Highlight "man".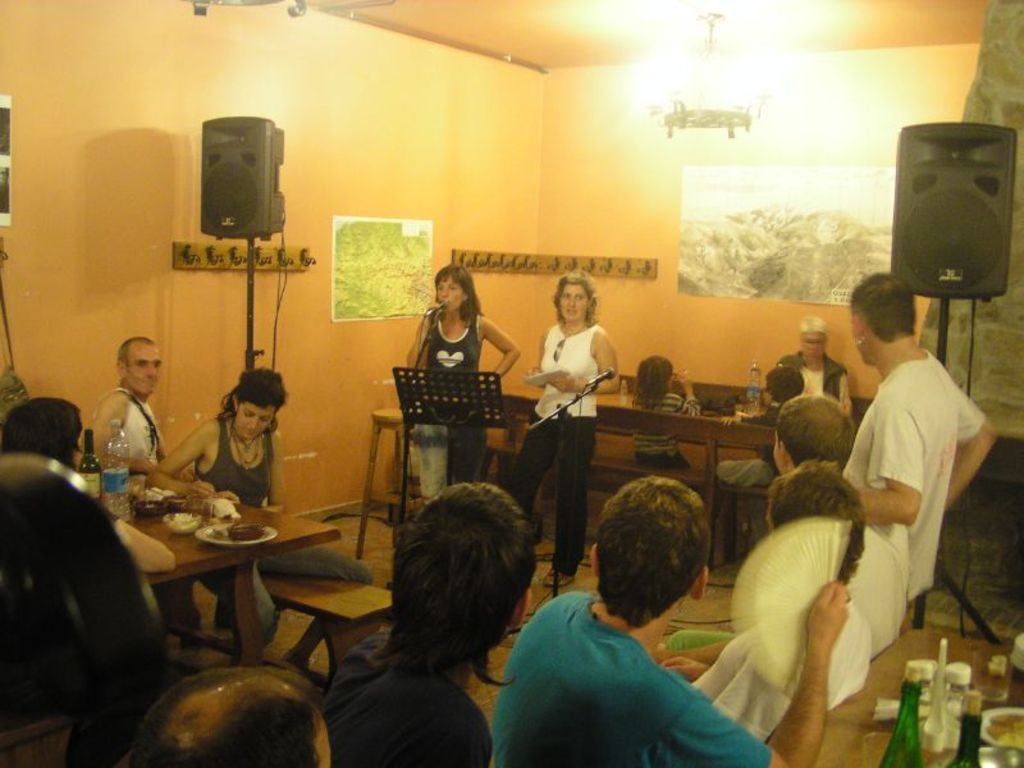
Highlighted region: [818,261,991,678].
